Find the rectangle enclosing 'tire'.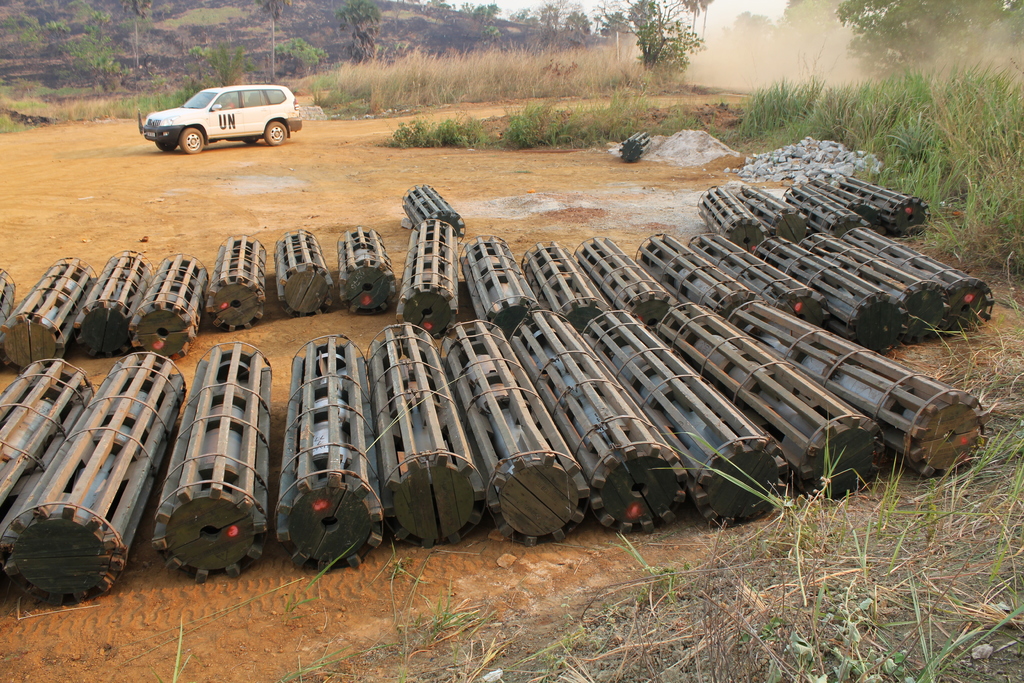
180, 124, 201, 155.
